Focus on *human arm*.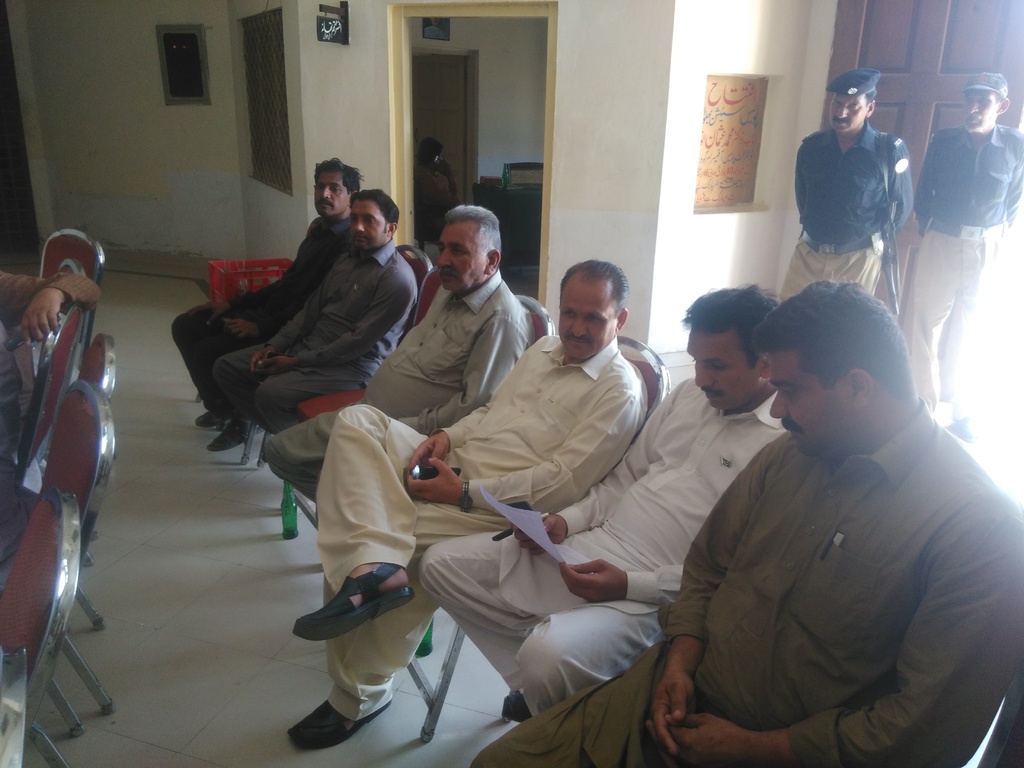
Focused at BBox(551, 562, 692, 595).
